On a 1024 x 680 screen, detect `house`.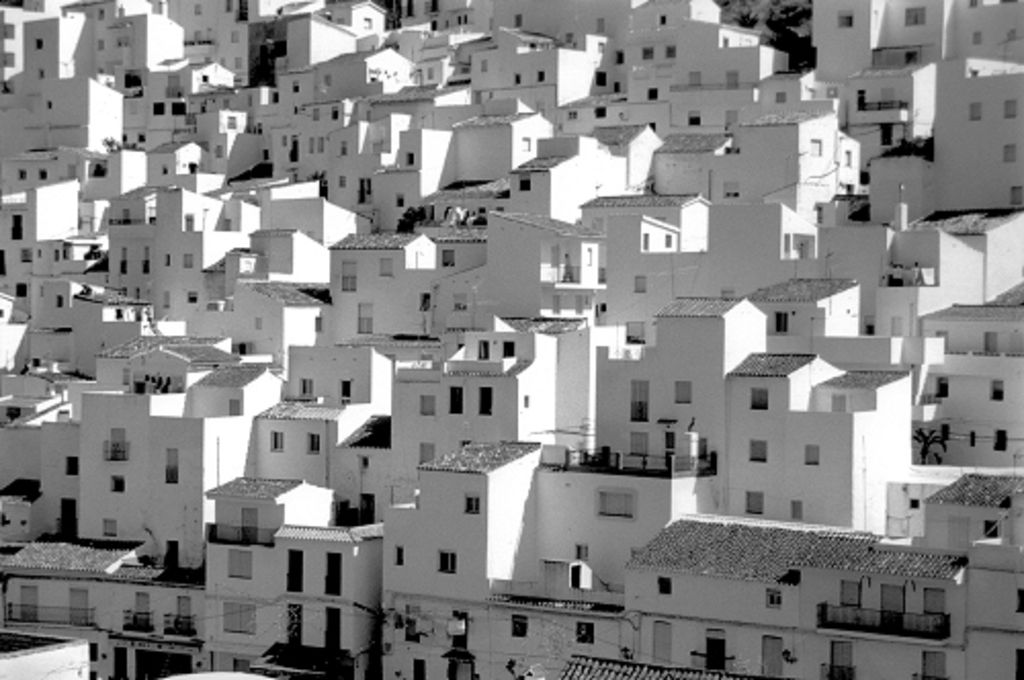
<bbox>387, 0, 498, 76</bbox>.
